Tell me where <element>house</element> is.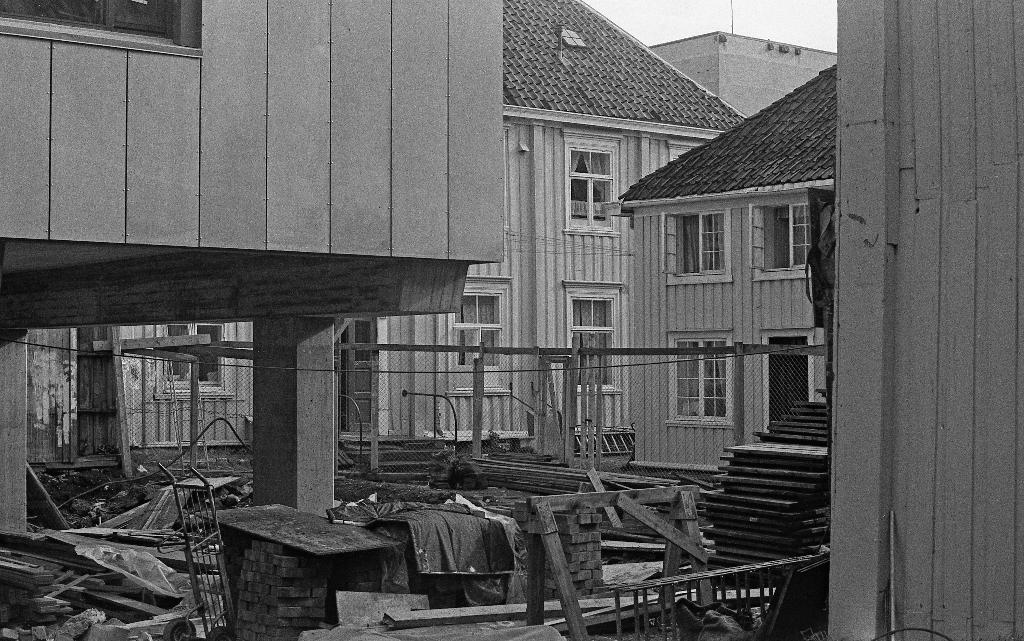
<element>house</element> is at region(0, 0, 508, 542).
